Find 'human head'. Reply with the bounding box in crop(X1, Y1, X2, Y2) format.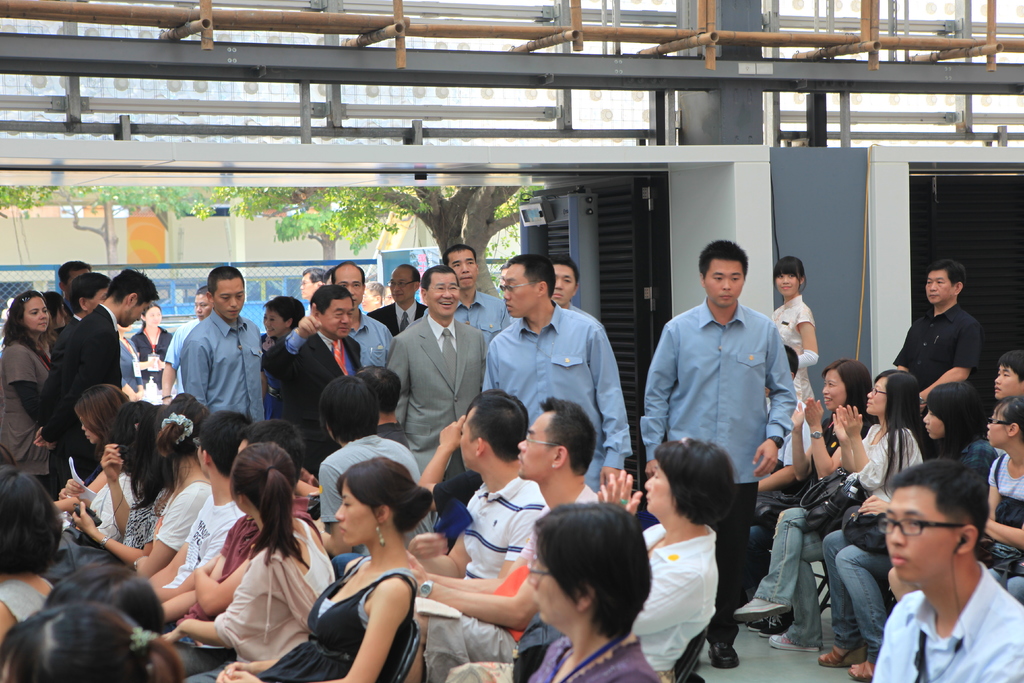
crop(991, 347, 1023, 399).
